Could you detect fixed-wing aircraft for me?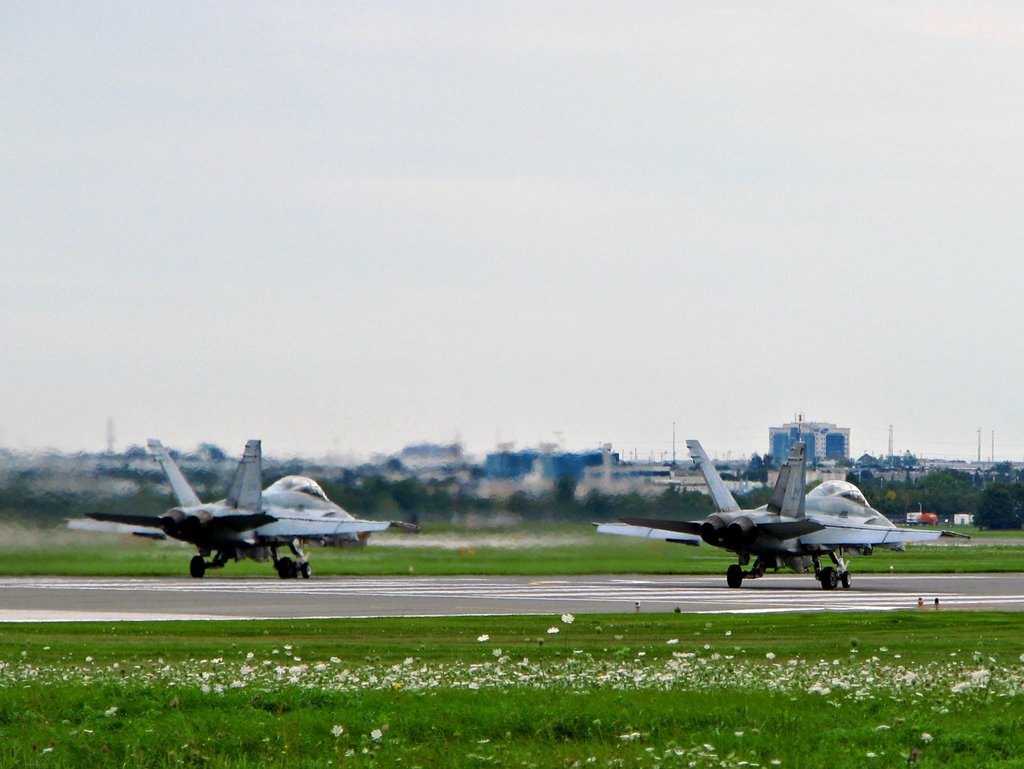
Detection result: (64, 439, 420, 577).
